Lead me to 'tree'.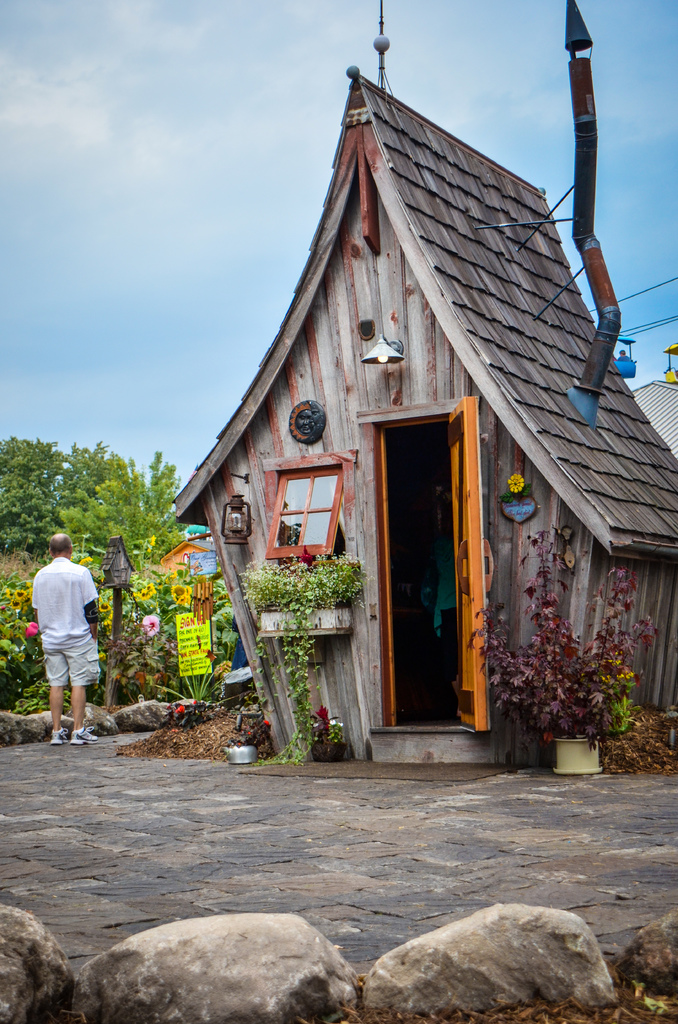
Lead to select_region(0, 456, 78, 543).
